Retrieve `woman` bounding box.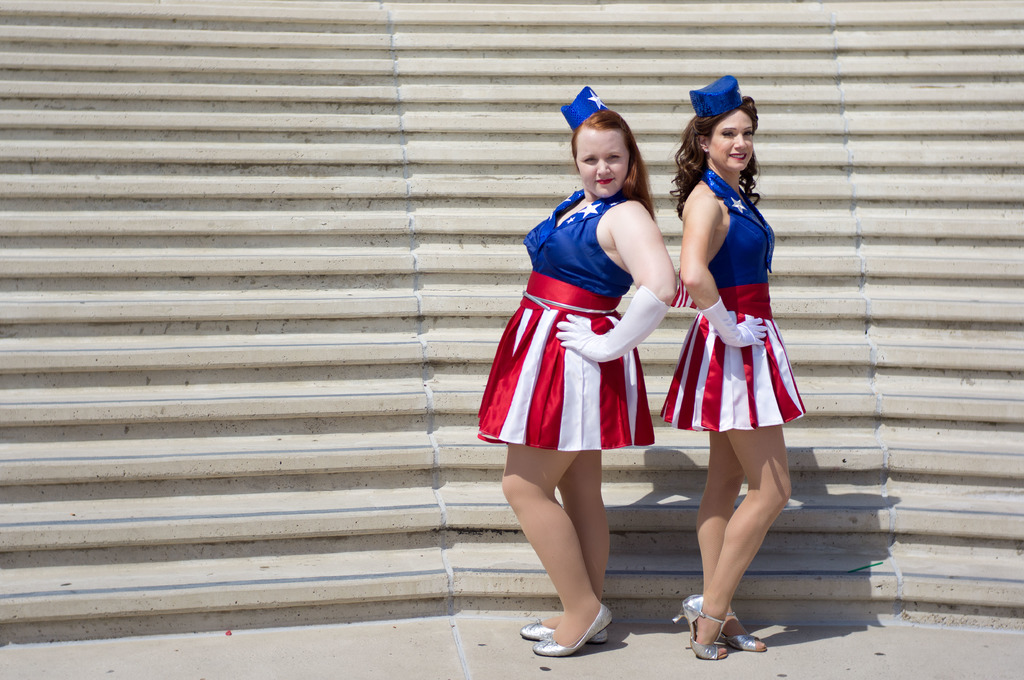
Bounding box: (x1=474, y1=84, x2=675, y2=660).
